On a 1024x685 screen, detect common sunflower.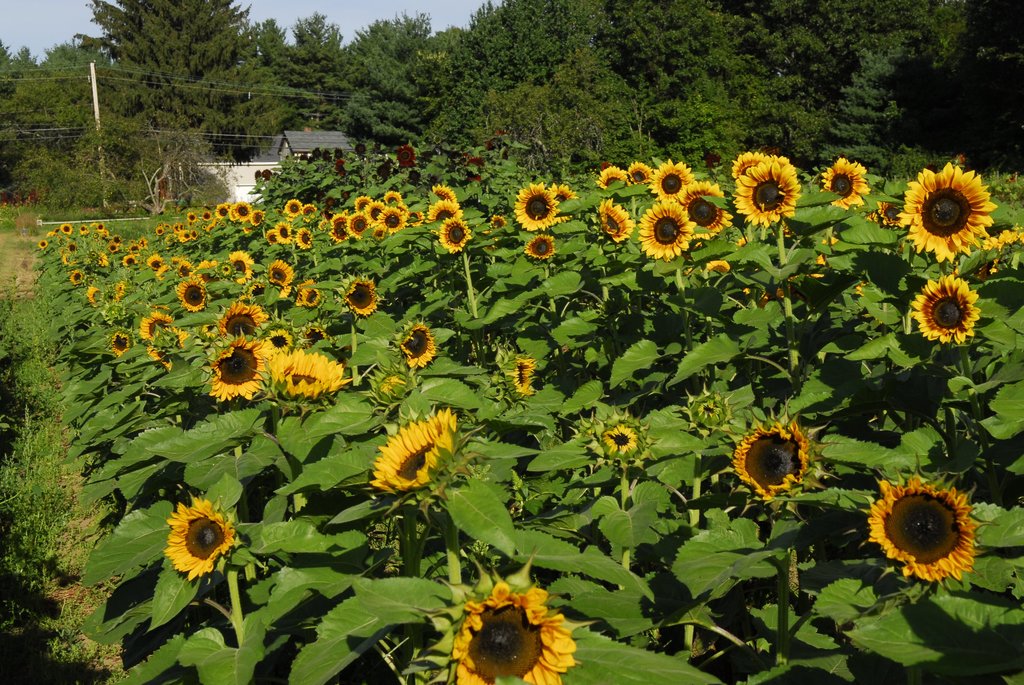
left=826, top=155, right=870, bottom=213.
